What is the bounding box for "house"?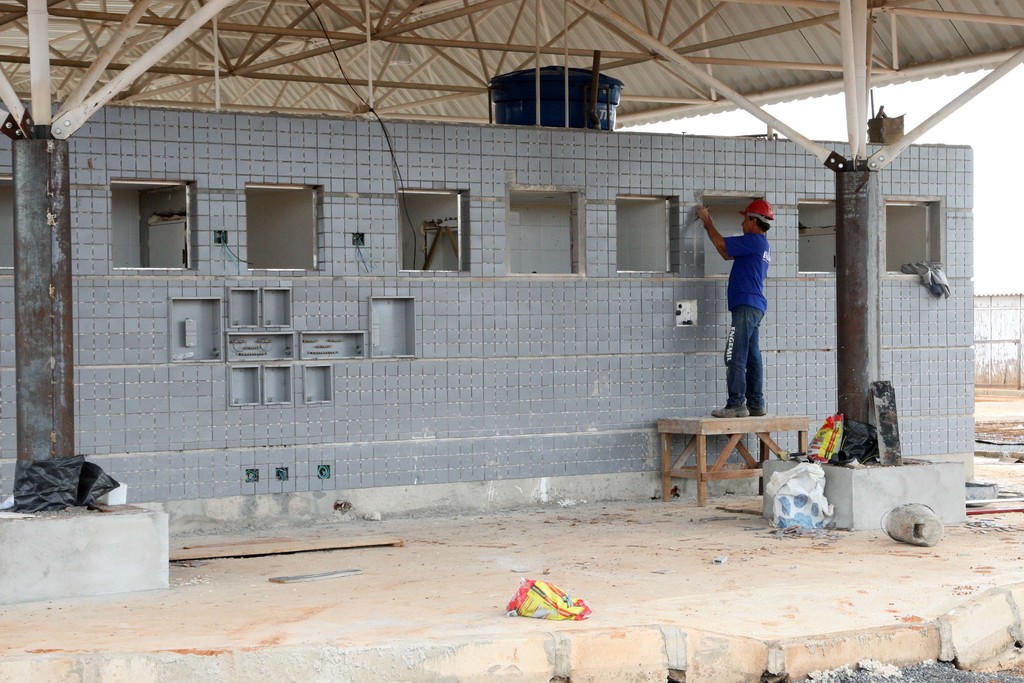
box=[0, 0, 1023, 527].
